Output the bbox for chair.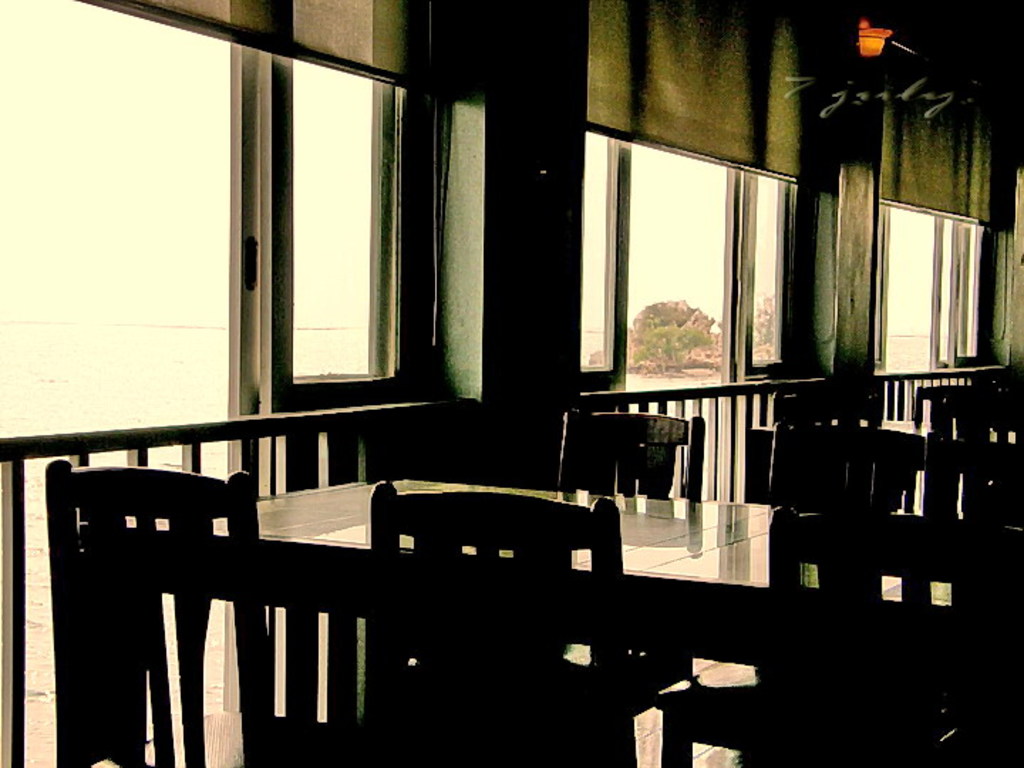
rect(903, 388, 1023, 512).
